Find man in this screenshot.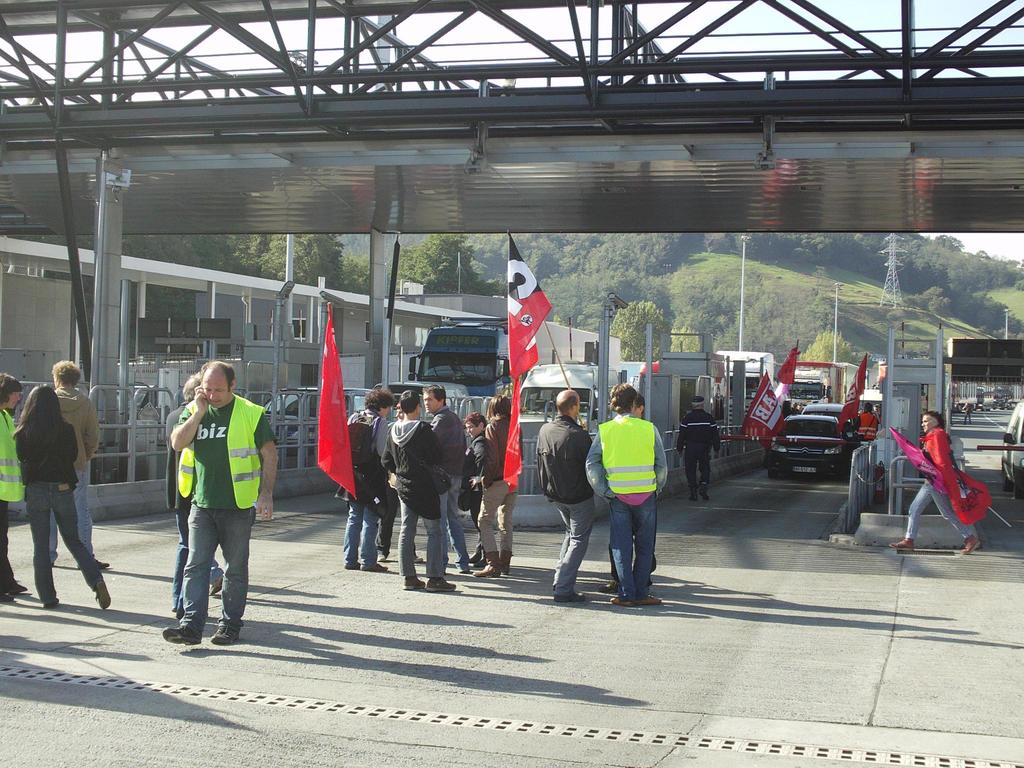
The bounding box for man is (x1=669, y1=392, x2=721, y2=506).
